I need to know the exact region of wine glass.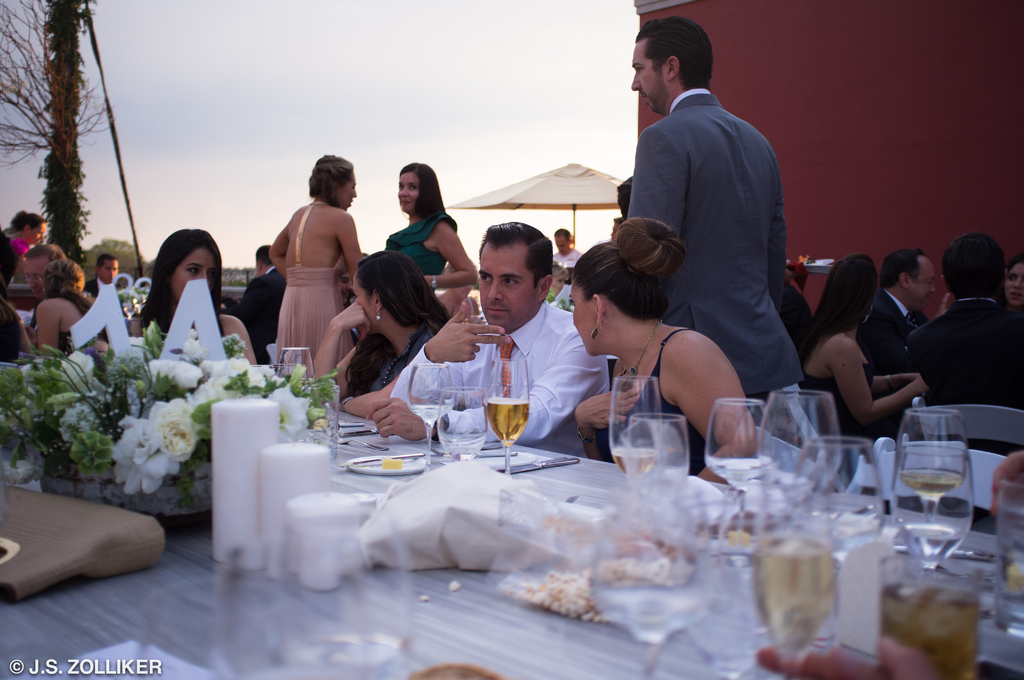
Region: {"left": 584, "top": 496, "right": 712, "bottom": 679}.
